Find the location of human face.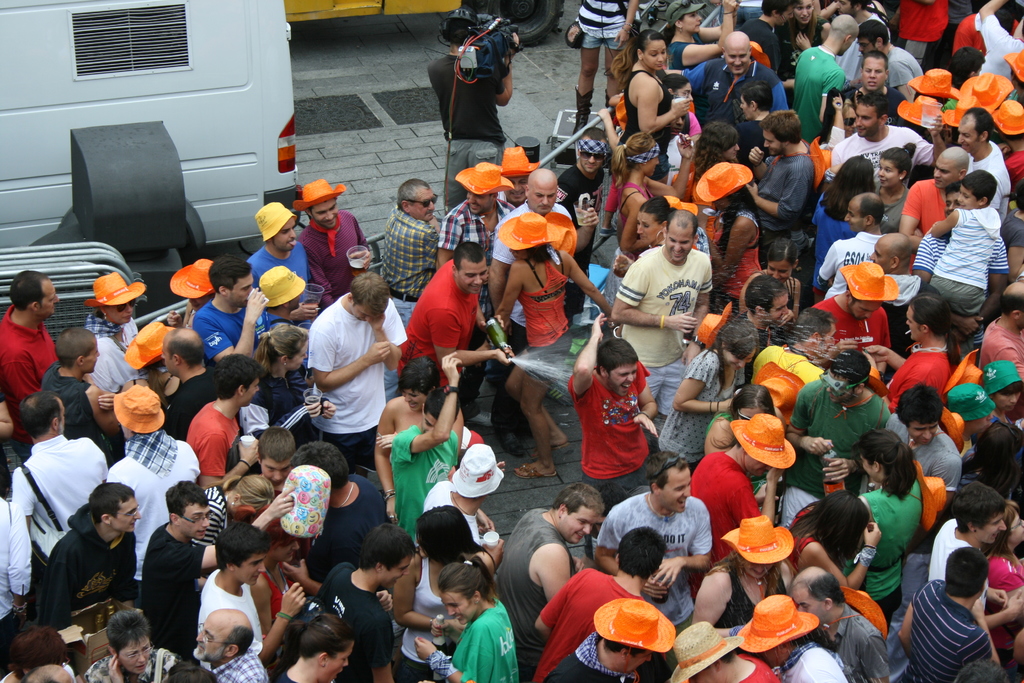
Location: <bbox>580, 142, 596, 173</bbox>.
